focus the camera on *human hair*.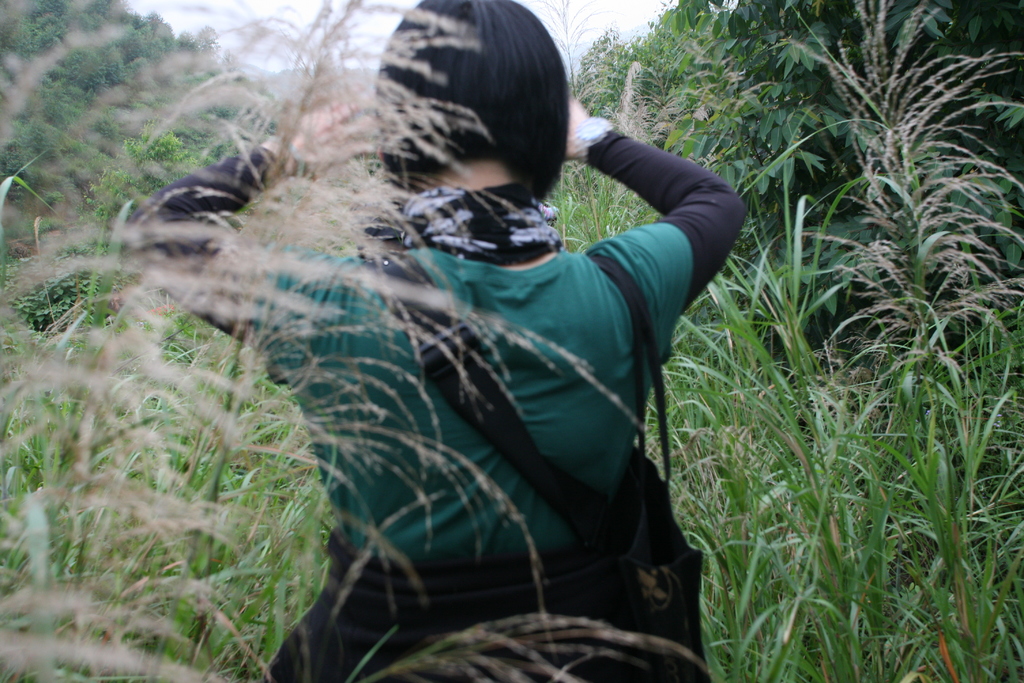
Focus region: region(360, 2, 587, 206).
